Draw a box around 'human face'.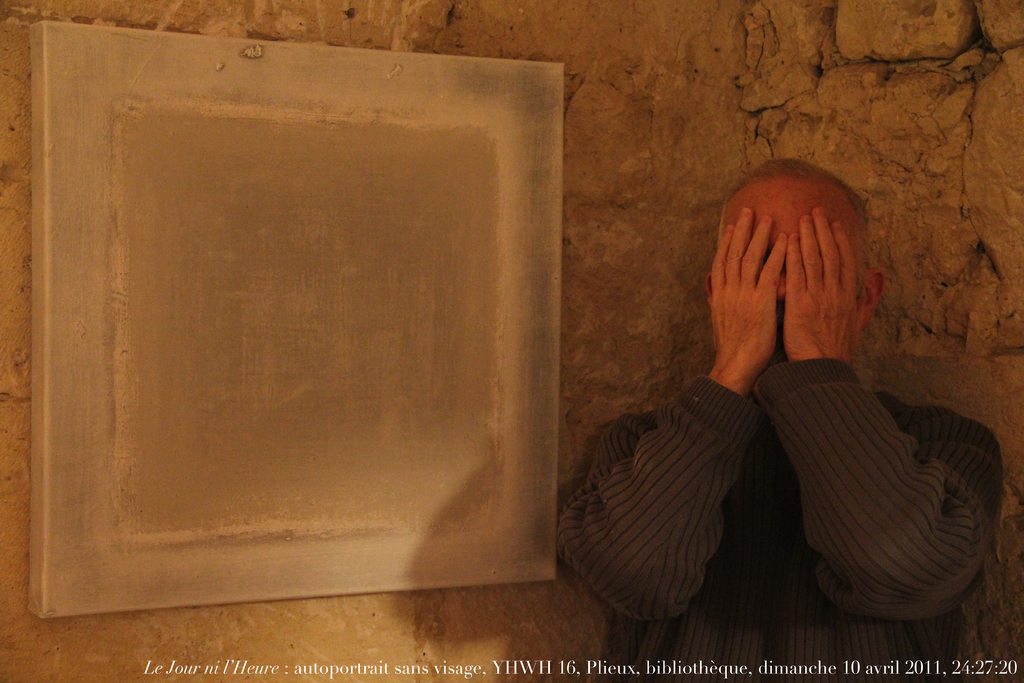
{"left": 723, "top": 180, "right": 863, "bottom": 322}.
